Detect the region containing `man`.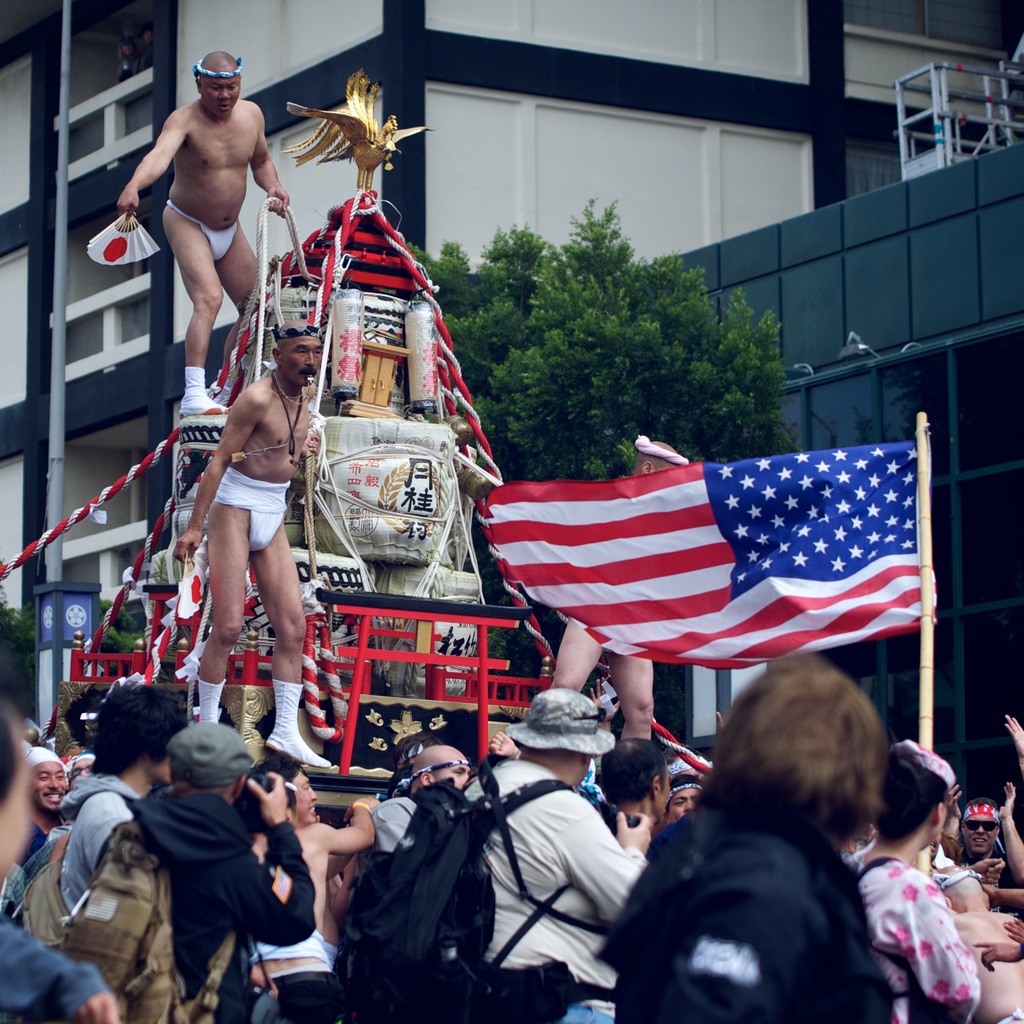
<bbox>119, 33, 286, 395</bbox>.
